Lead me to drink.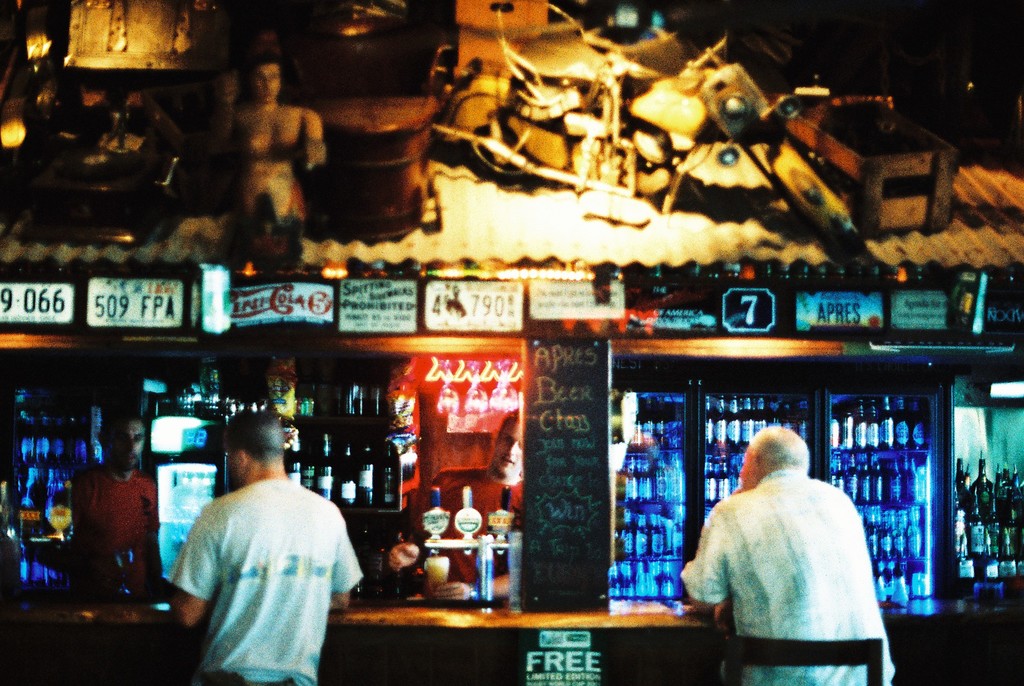
Lead to x1=47 y1=502 x2=74 y2=532.
